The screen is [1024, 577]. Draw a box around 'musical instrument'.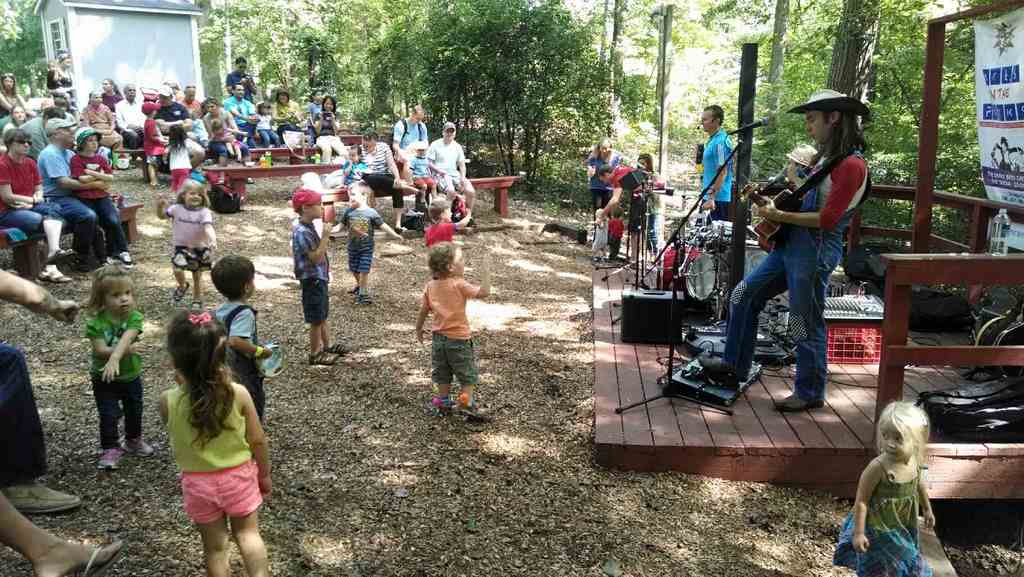
743, 181, 802, 251.
